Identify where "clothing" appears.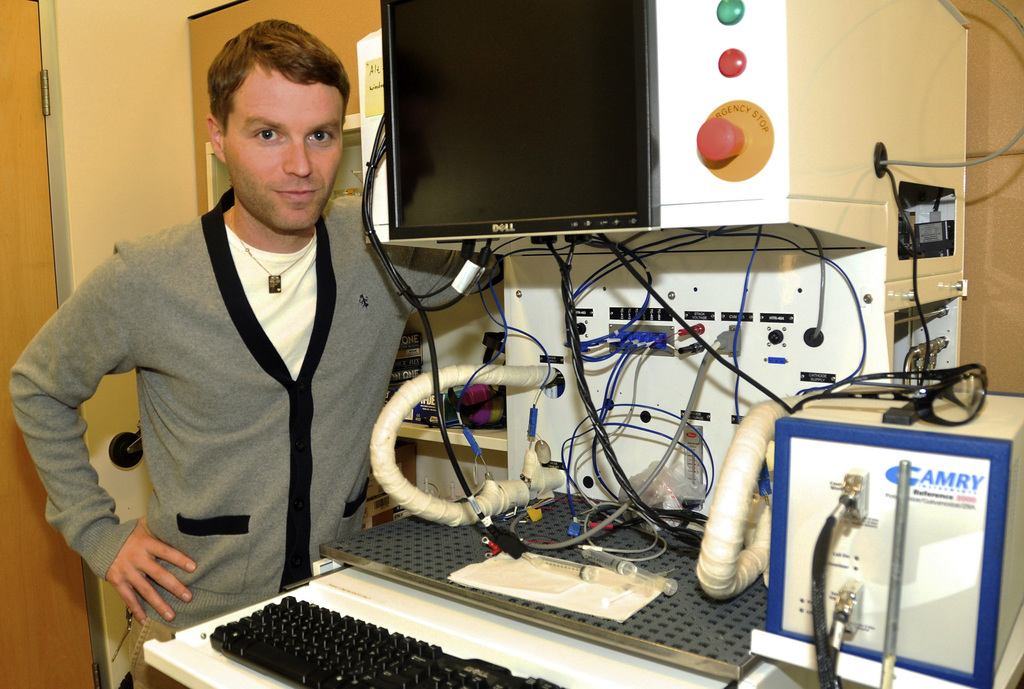
Appears at select_region(3, 186, 508, 688).
